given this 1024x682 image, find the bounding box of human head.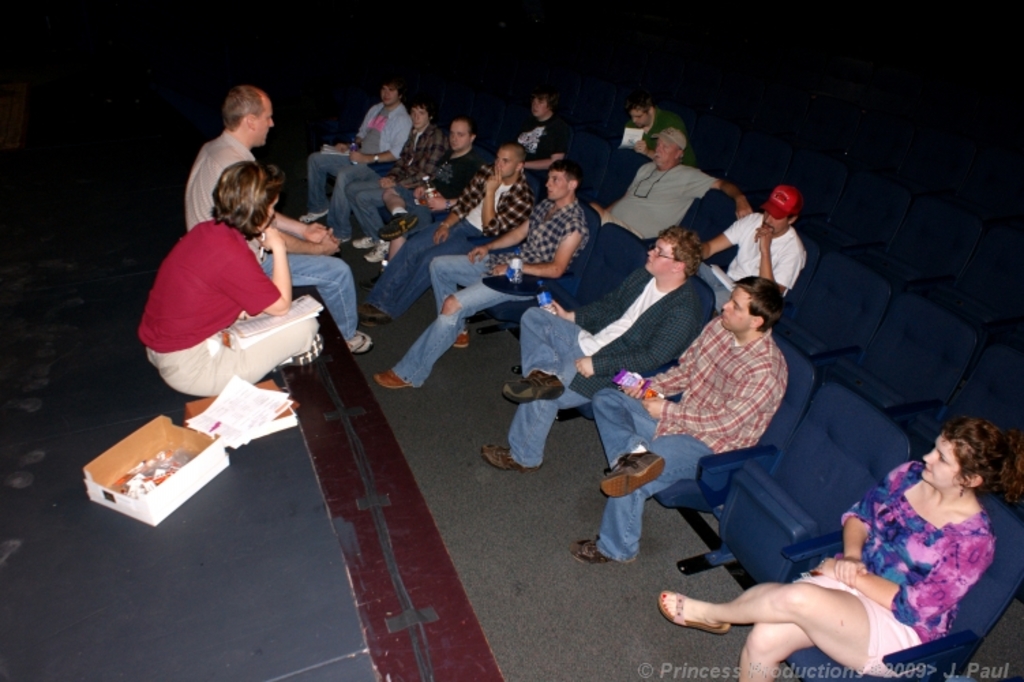
locate(224, 87, 277, 146).
